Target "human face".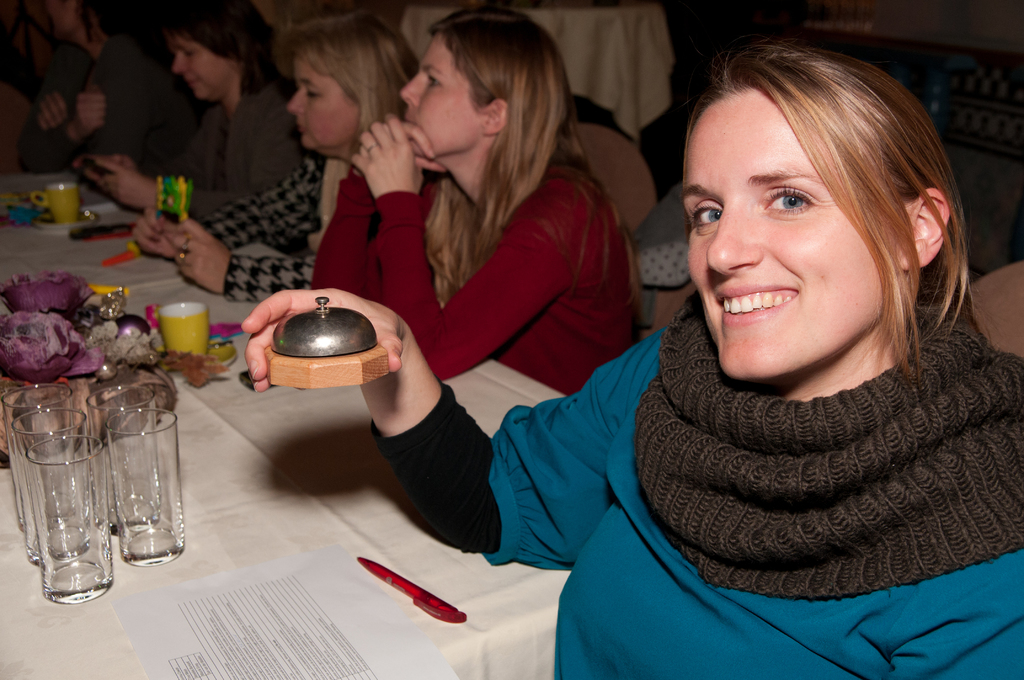
Target region: crop(678, 90, 898, 374).
